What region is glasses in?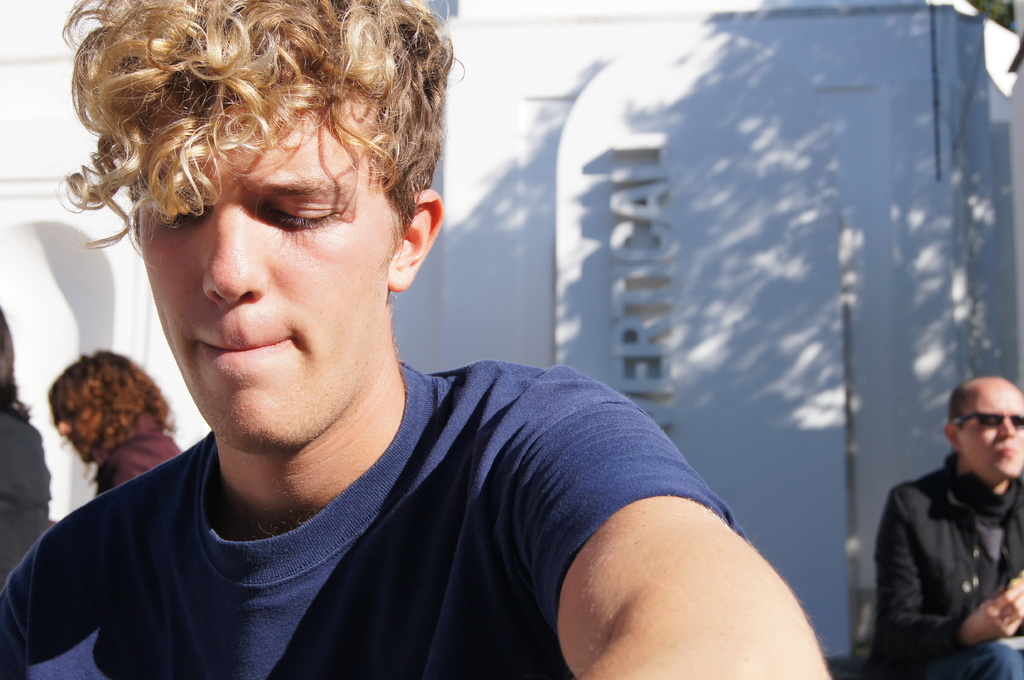
954, 410, 1023, 430.
